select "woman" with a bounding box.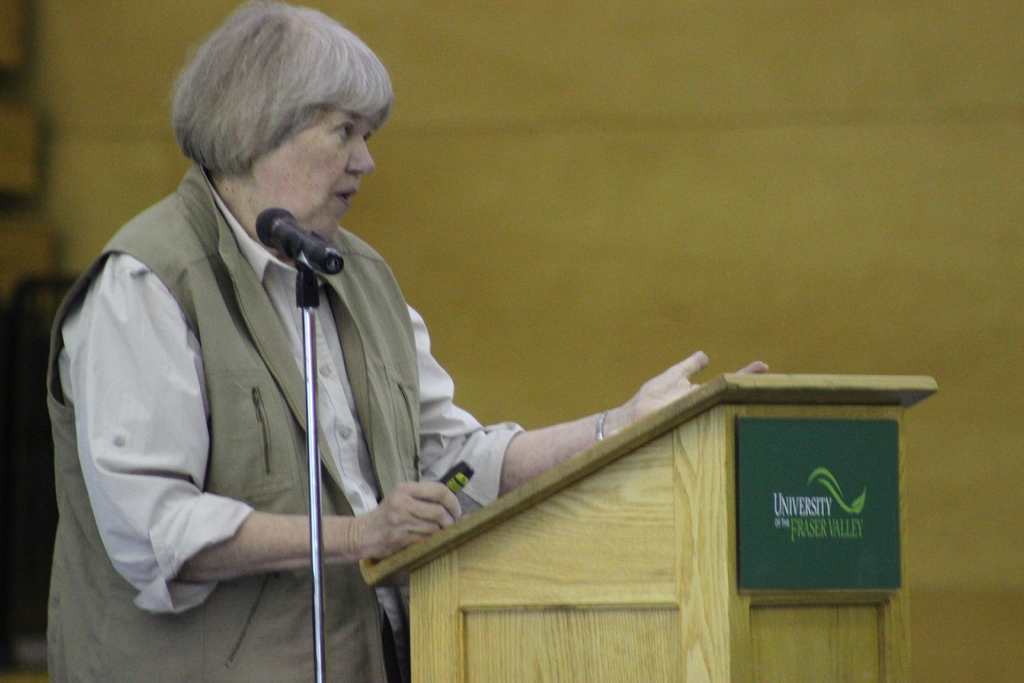
57/36/696/679.
